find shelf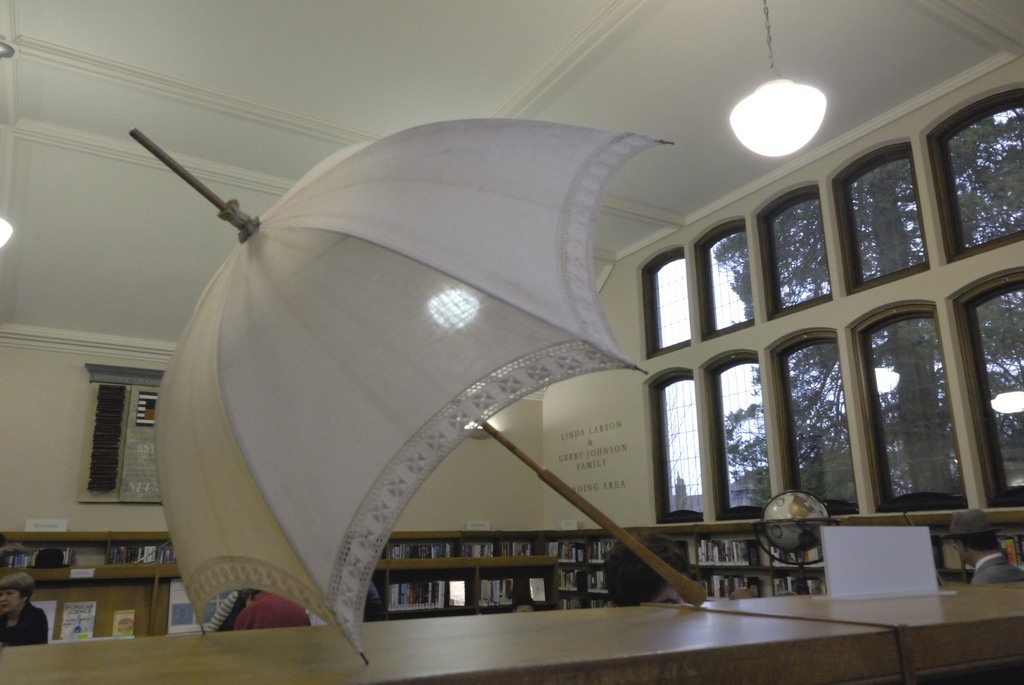
rect(475, 531, 546, 558)
